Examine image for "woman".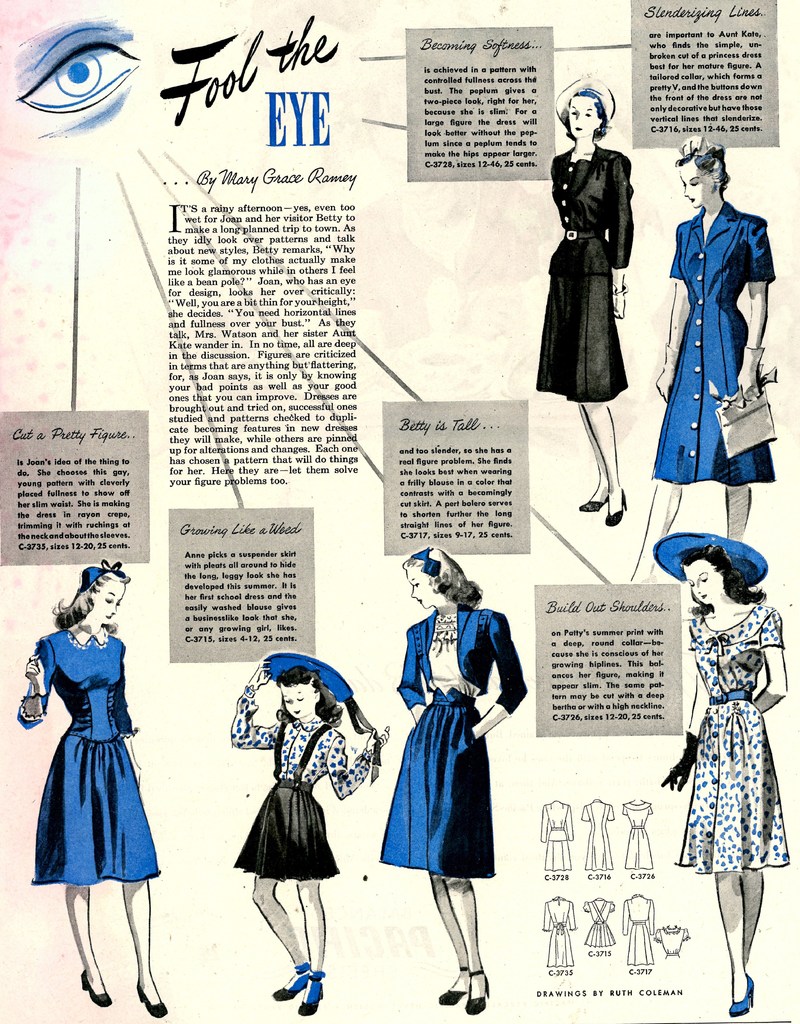
Examination result: 221,655,352,976.
